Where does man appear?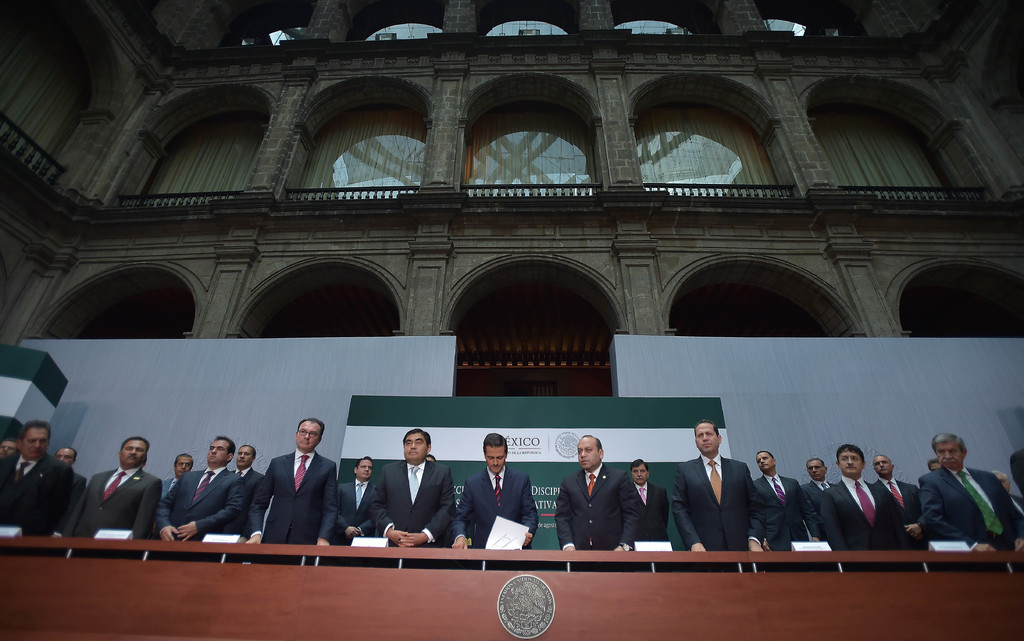
Appears at 68:434:163:546.
